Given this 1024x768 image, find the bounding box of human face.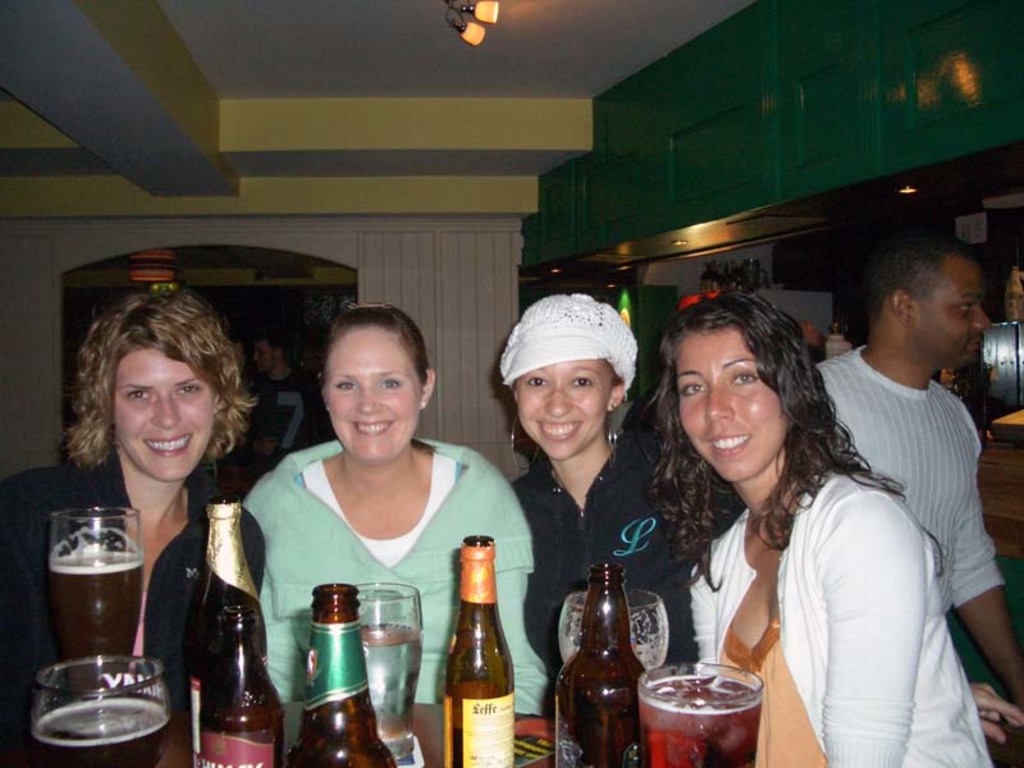
select_region(913, 255, 995, 374).
